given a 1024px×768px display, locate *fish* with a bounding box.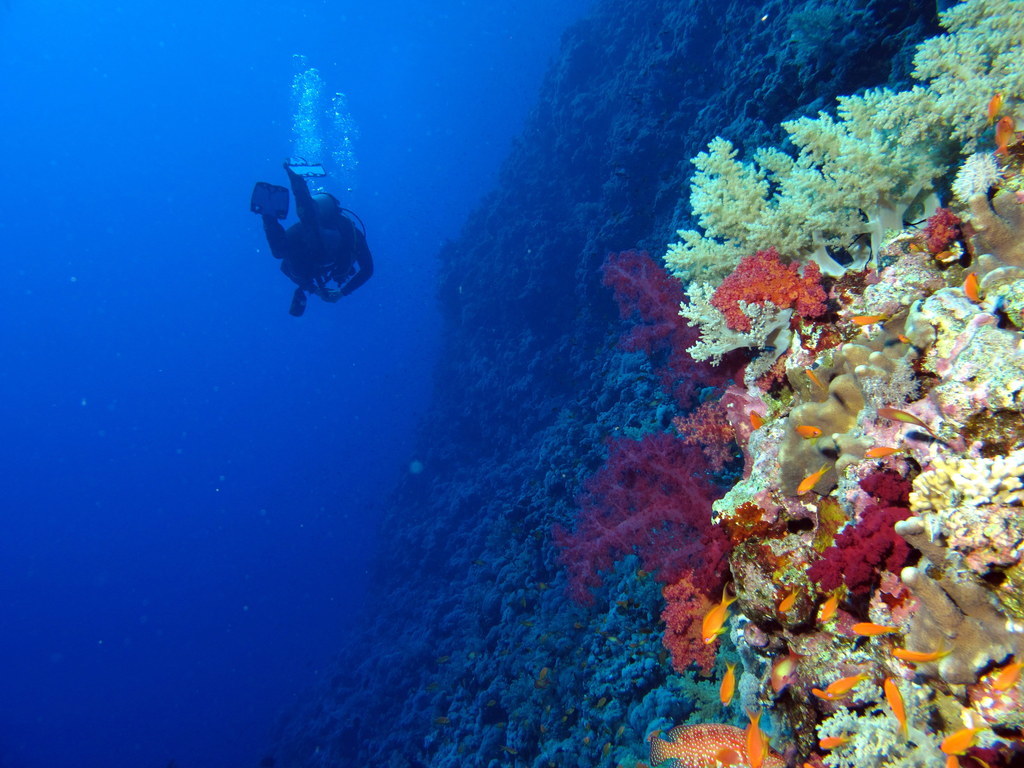
Located: (x1=984, y1=660, x2=1023, y2=691).
